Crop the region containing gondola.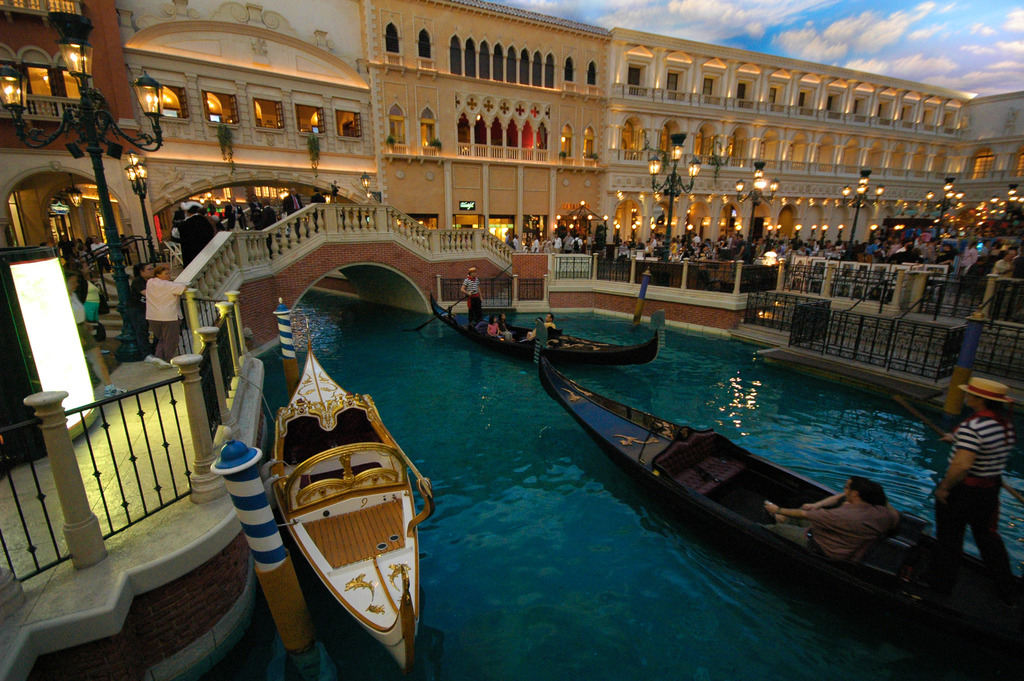
Crop region: [x1=251, y1=309, x2=447, y2=680].
